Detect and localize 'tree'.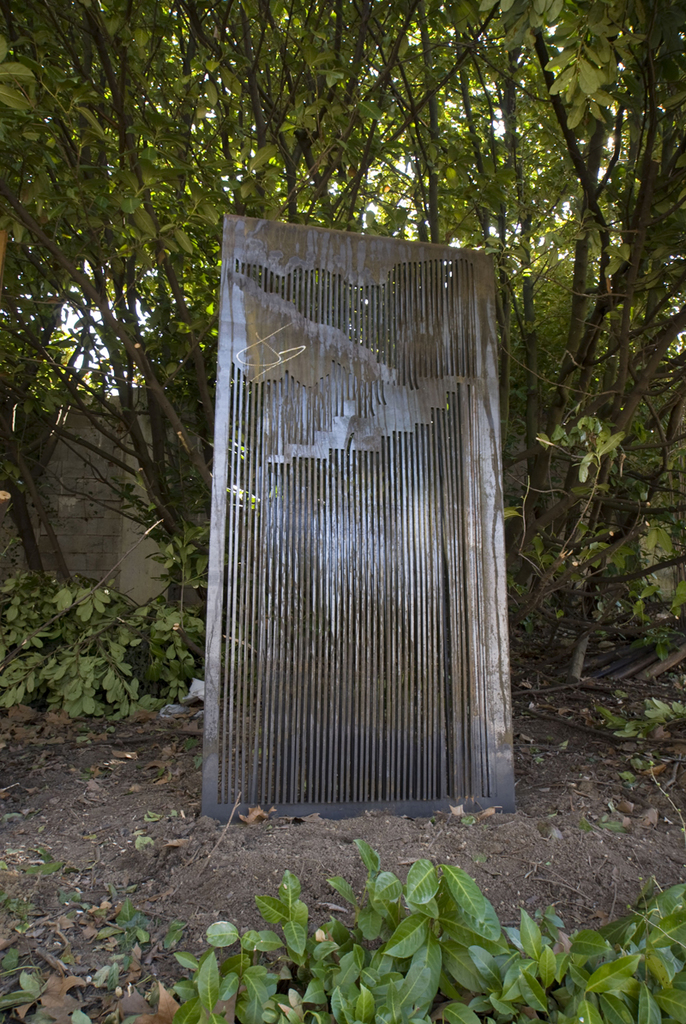
Localized at (left=0, top=0, right=685, bottom=692).
